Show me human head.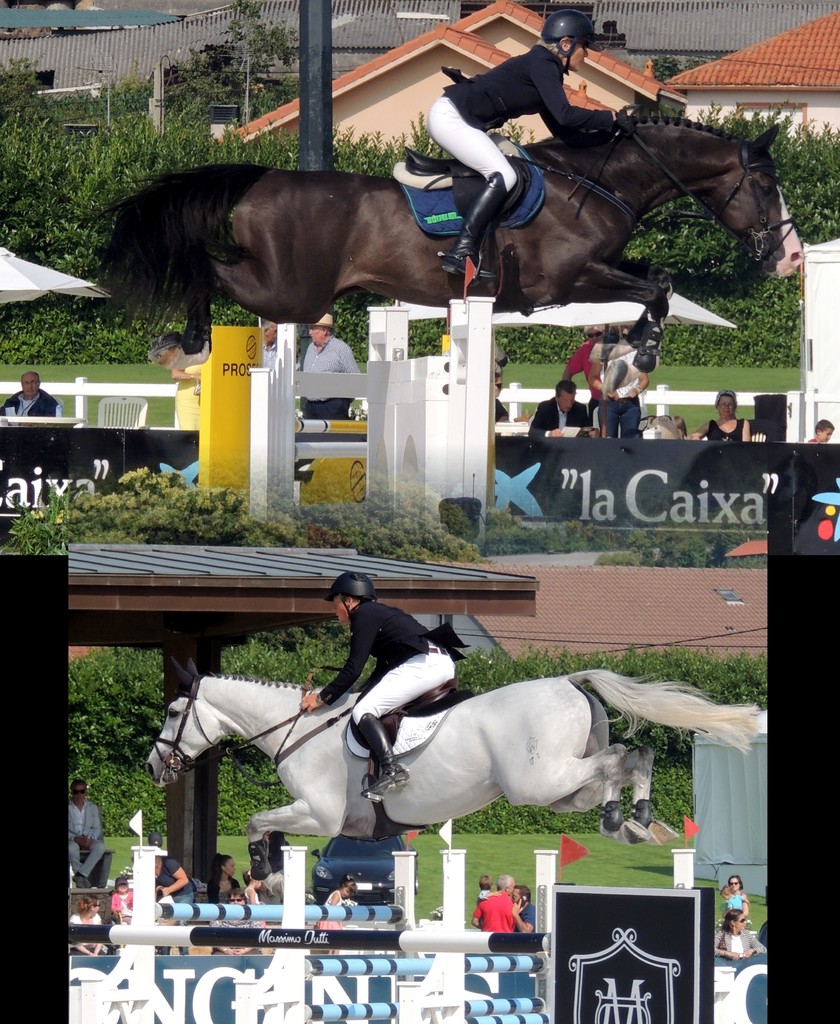
human head is here: l=22, t=366, r=41, b=399.
